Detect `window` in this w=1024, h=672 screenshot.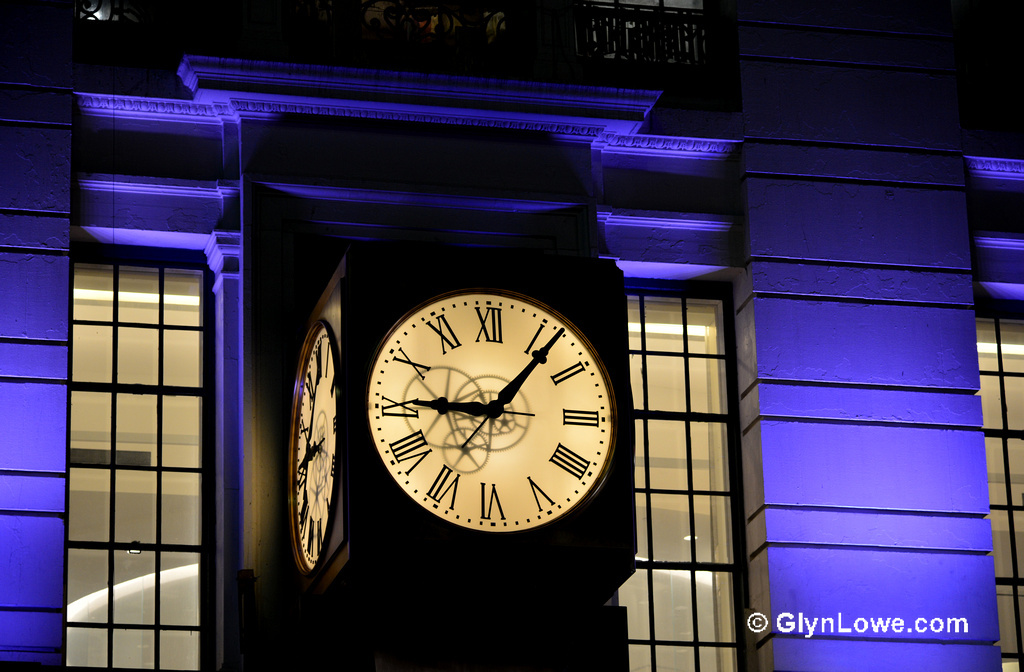
Detection: Rect(972, 313, 1023, 671).
